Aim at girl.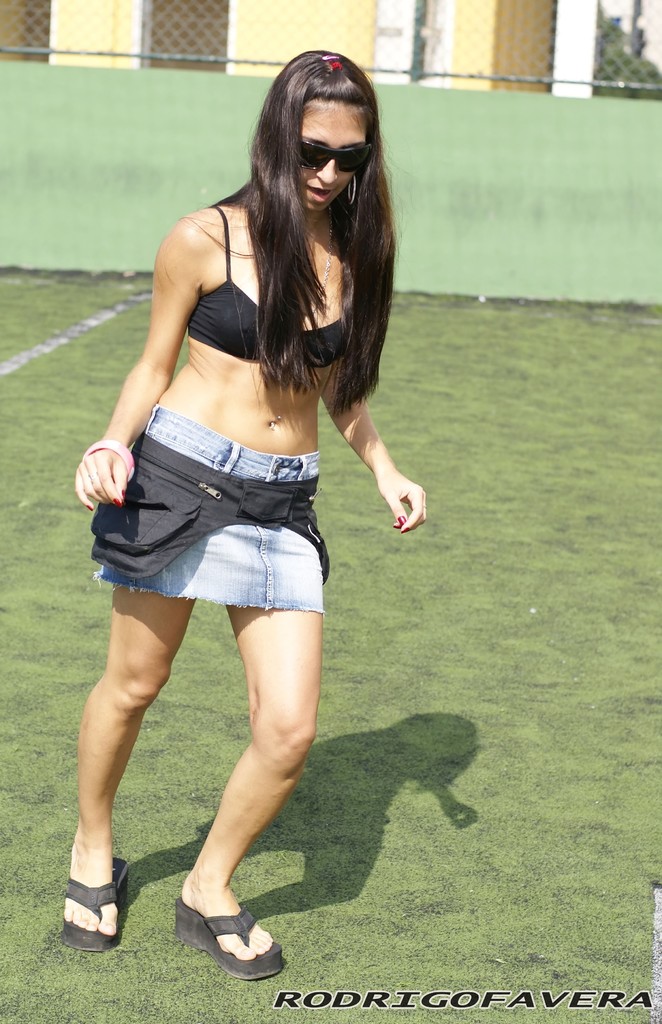
Aimed at (x1=58, y1=47, x2=427, y2=984).
